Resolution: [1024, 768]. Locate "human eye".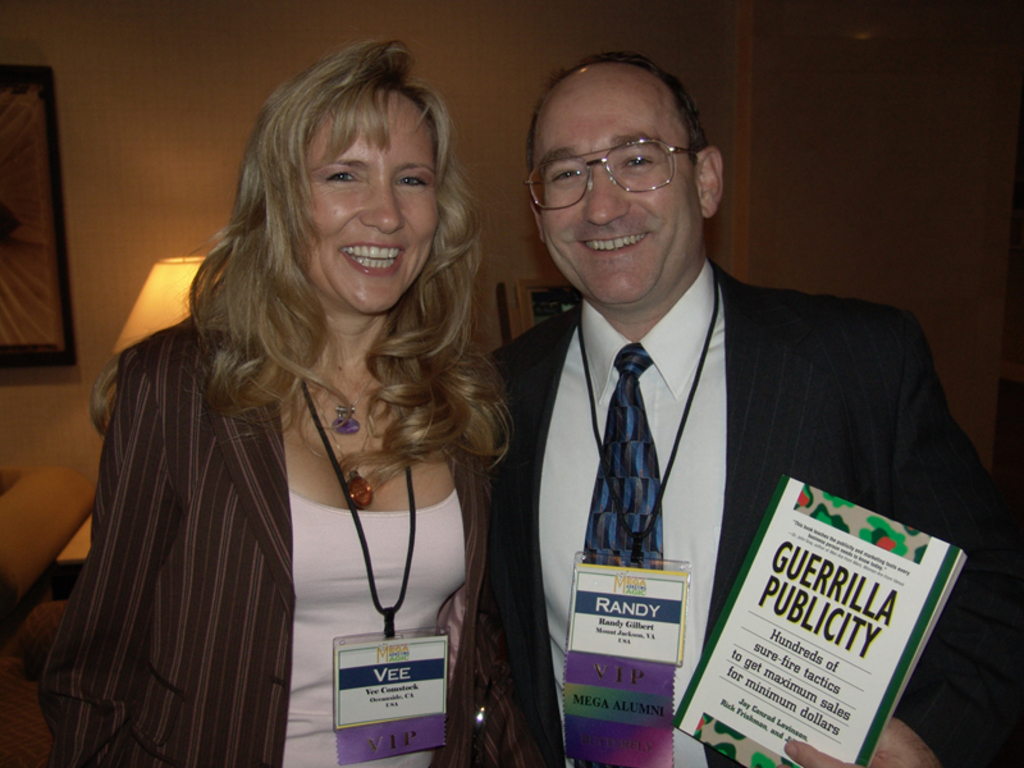
(396, 168, 430, 193).
